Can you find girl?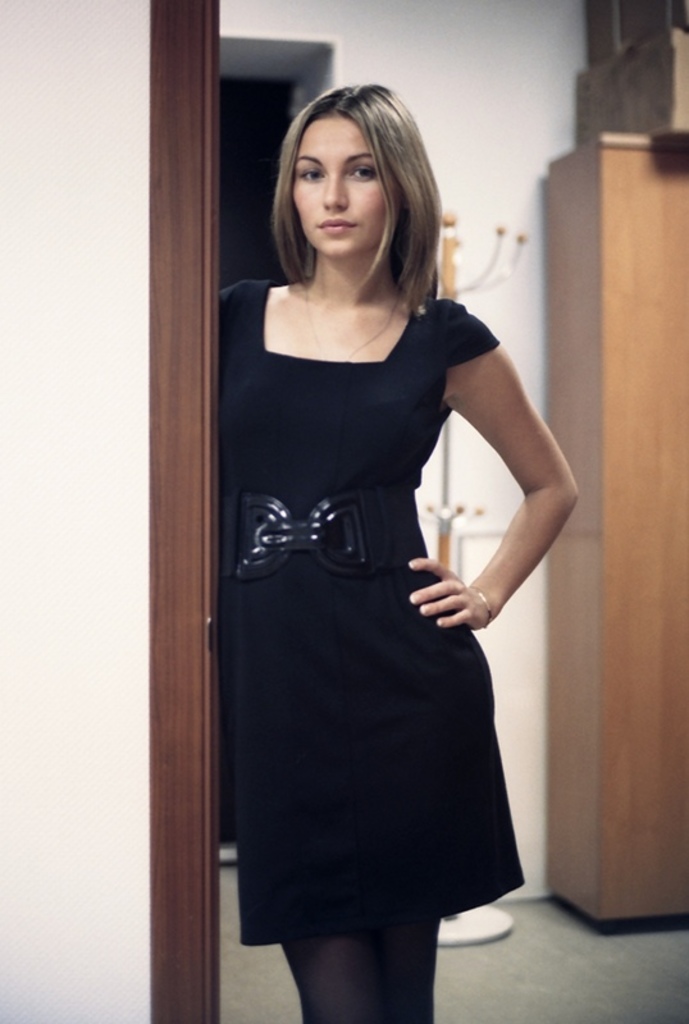
Yes, bounding box: x1=213 y1=81 x2=580 y2=1023.
